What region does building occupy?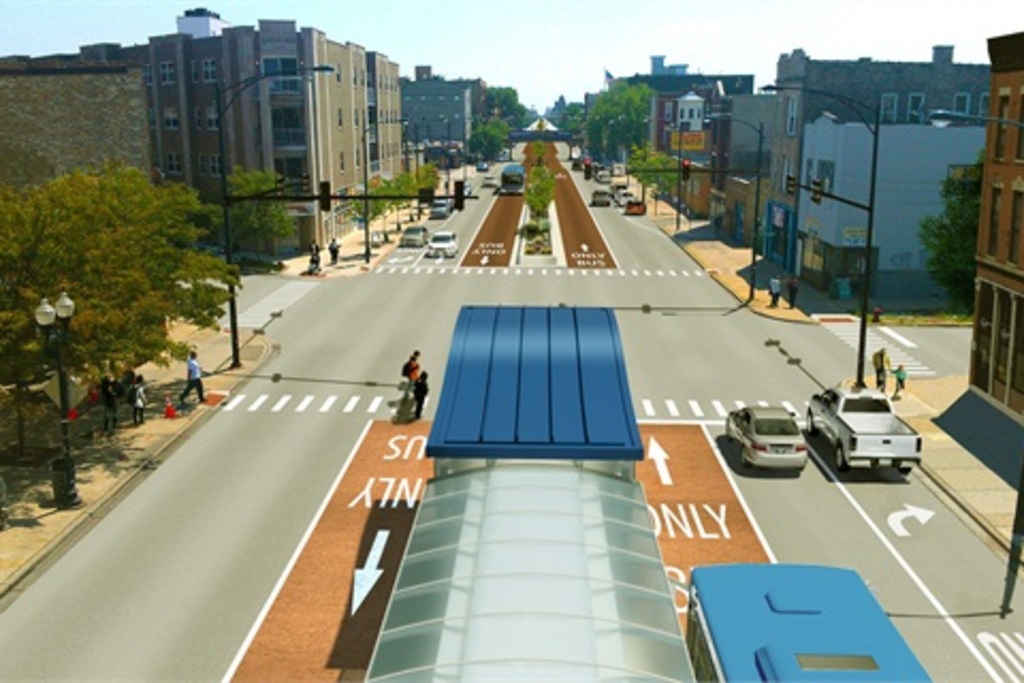
x1=802 y1=43 x2=988 y2=295.
